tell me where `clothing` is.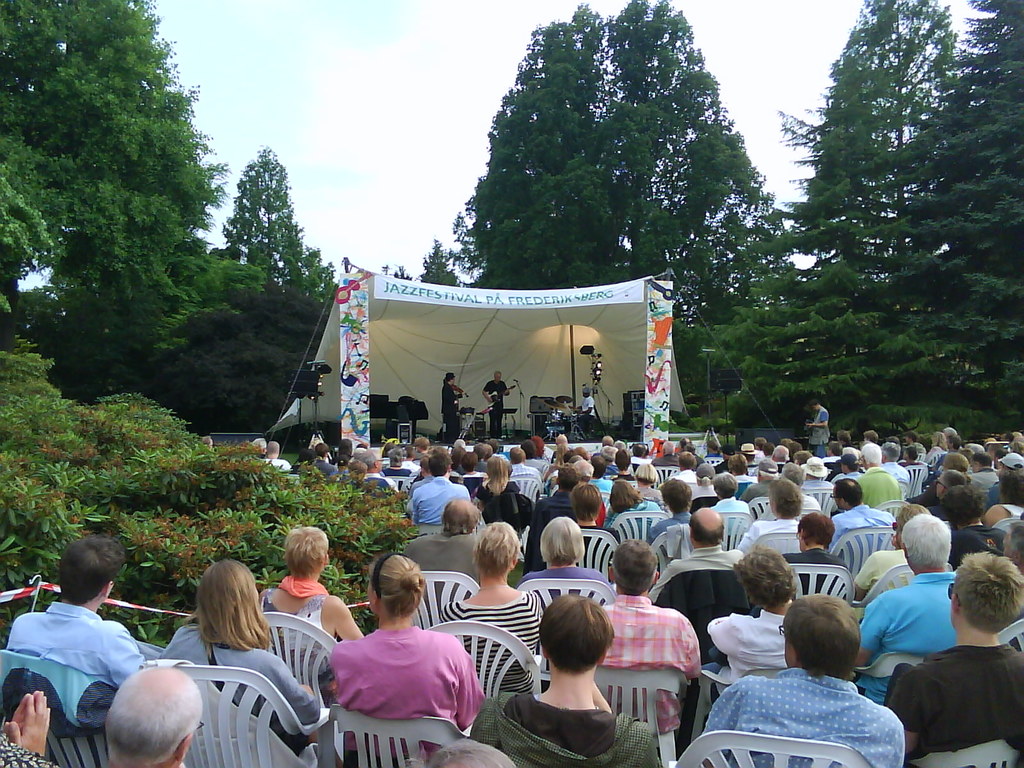
`clothing` is at 308, 458, 333, 474.
